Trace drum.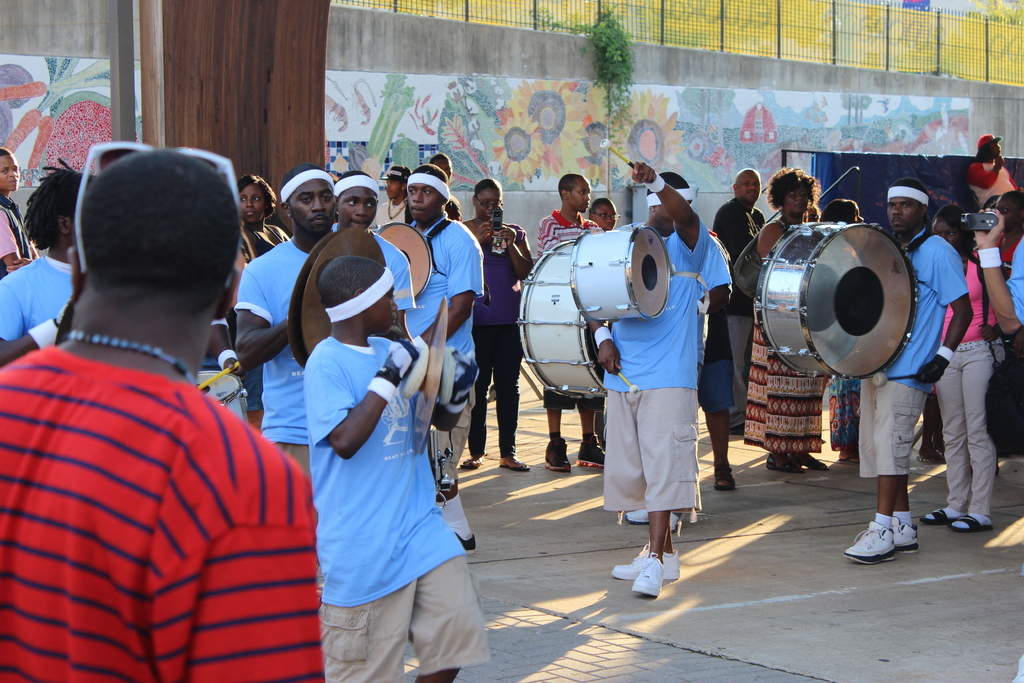
Traced to Rect(569, 227, 670, 320).
